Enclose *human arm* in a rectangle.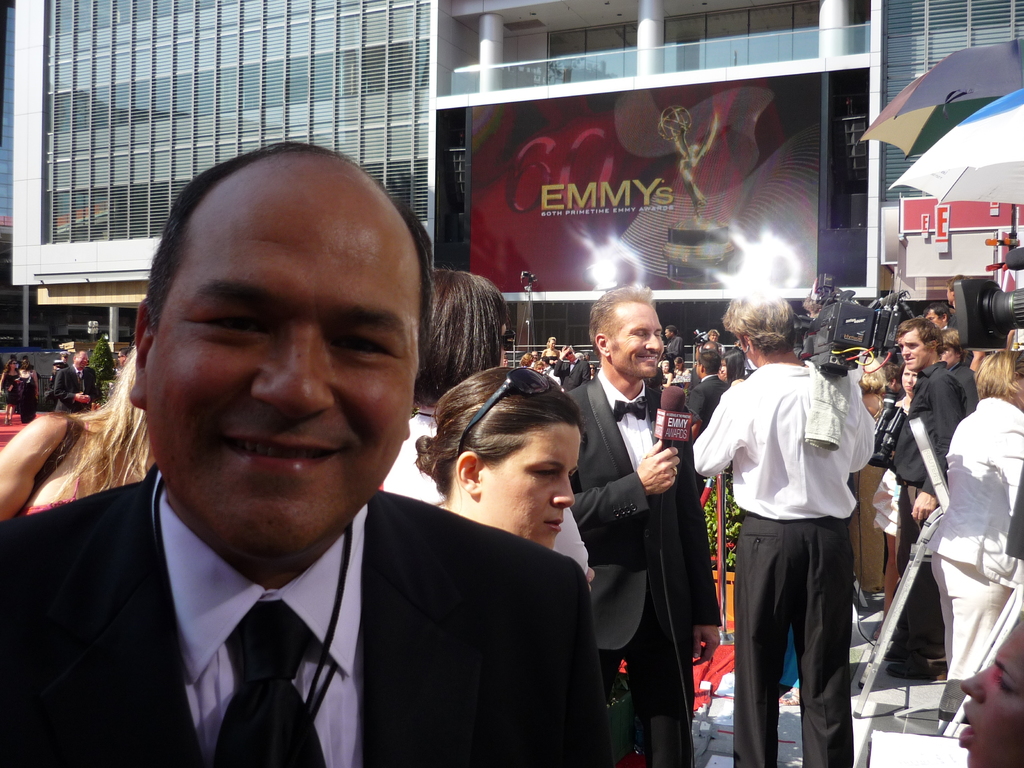
691 385 755 476.
